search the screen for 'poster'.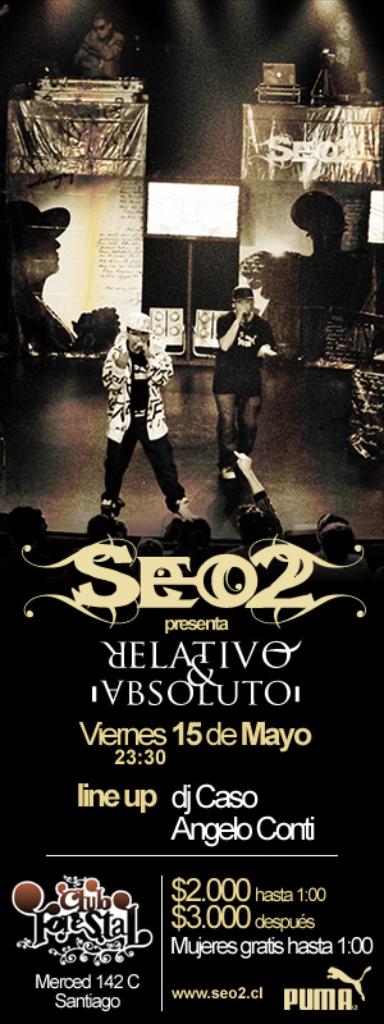
Found at bbox(0, 0, 383, 1023).
